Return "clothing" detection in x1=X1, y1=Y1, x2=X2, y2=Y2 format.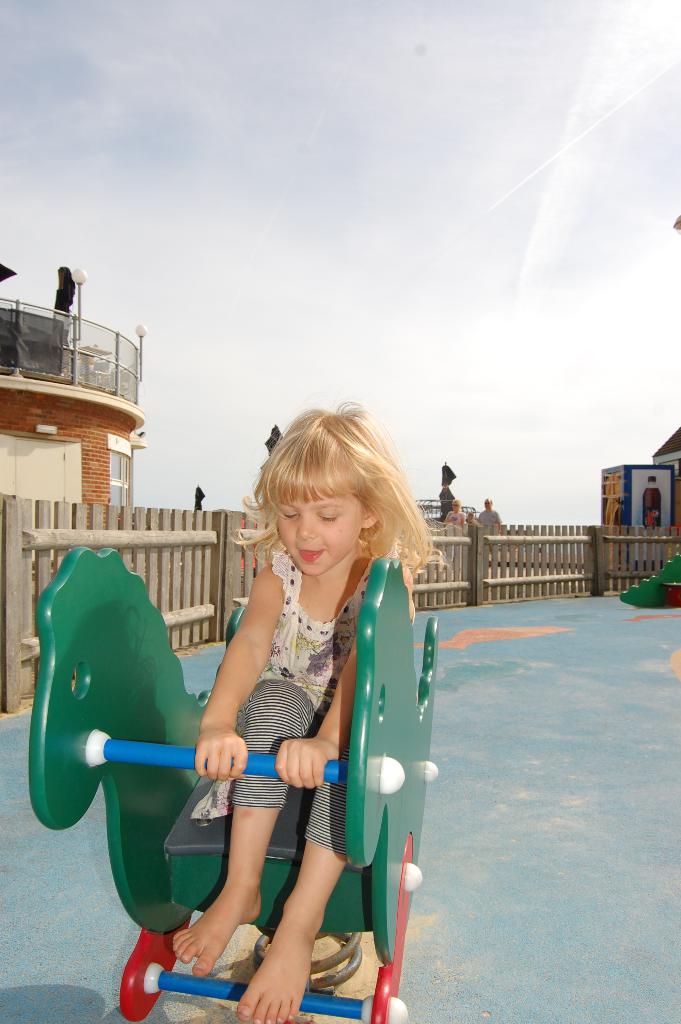
x1=479, y1=508, x2=502, y2=543.
